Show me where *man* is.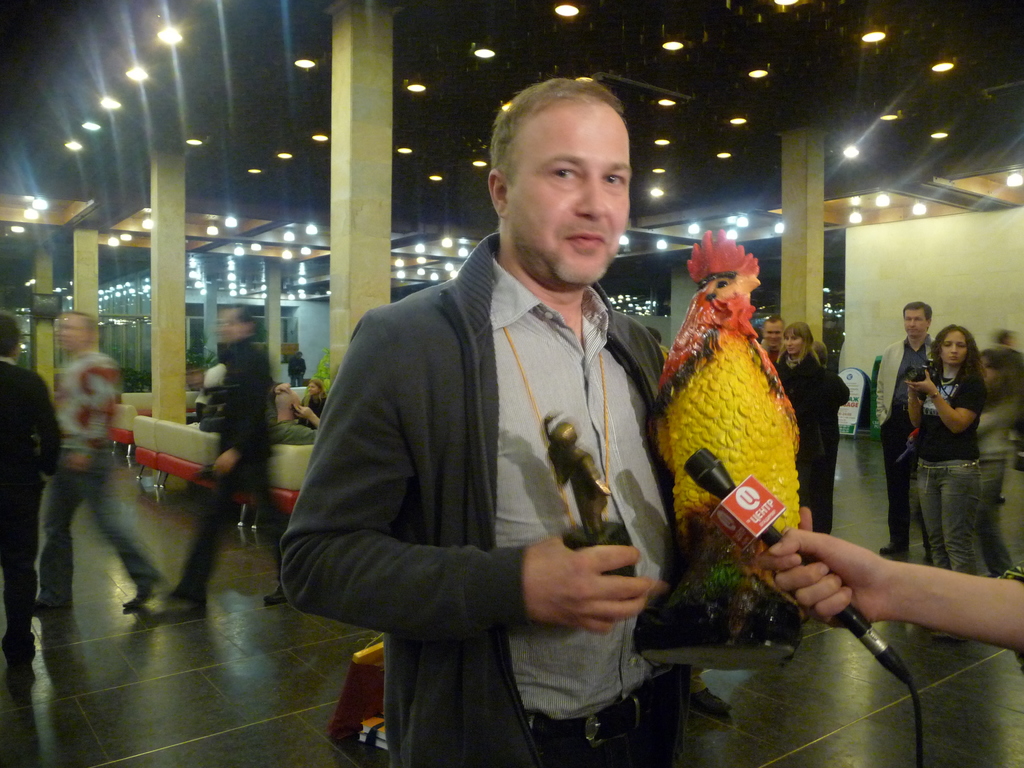
*man* is at left=761, top=317, right=785, bottom=372.
